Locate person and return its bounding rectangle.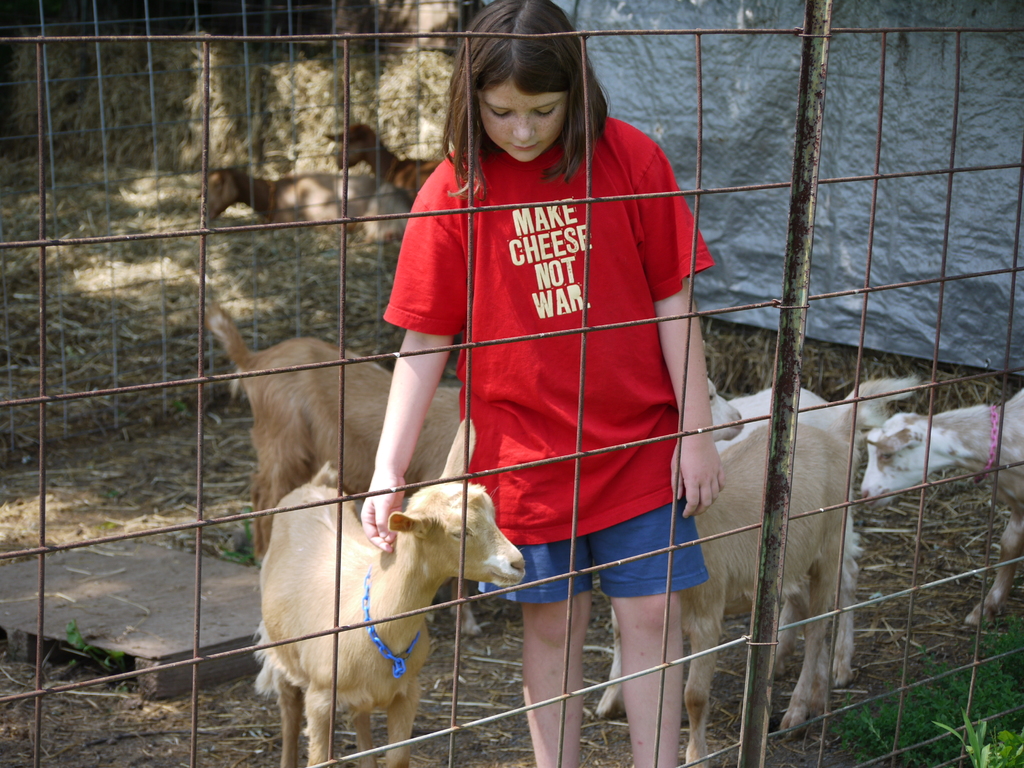
bbox(360, 0, 729, 767).
